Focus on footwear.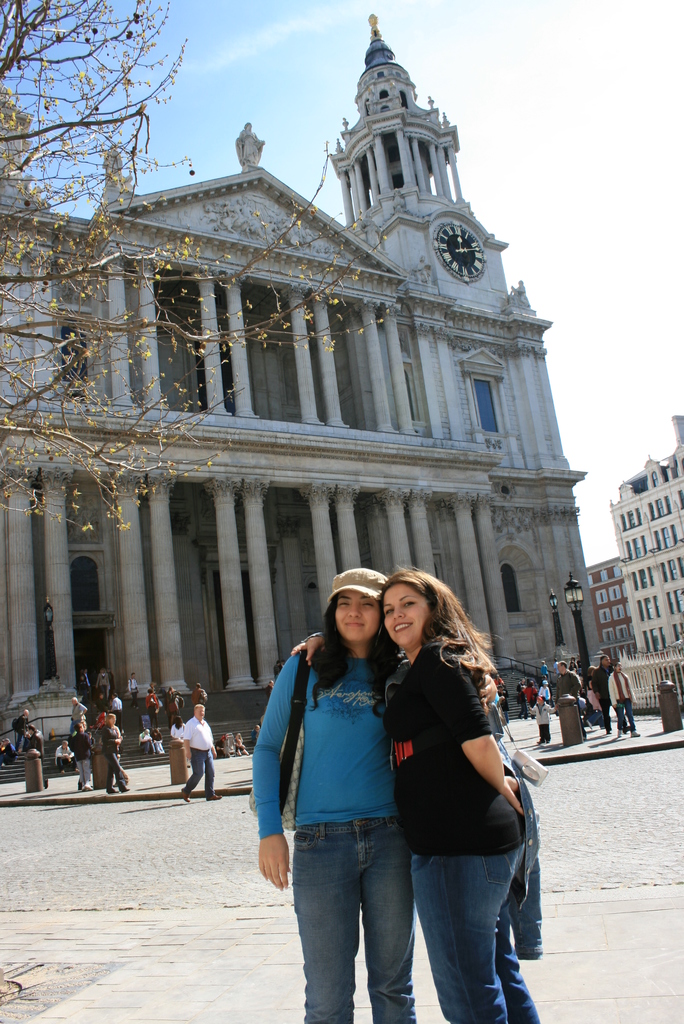
Focused at <region>616, 728, 623, 739</region>.
